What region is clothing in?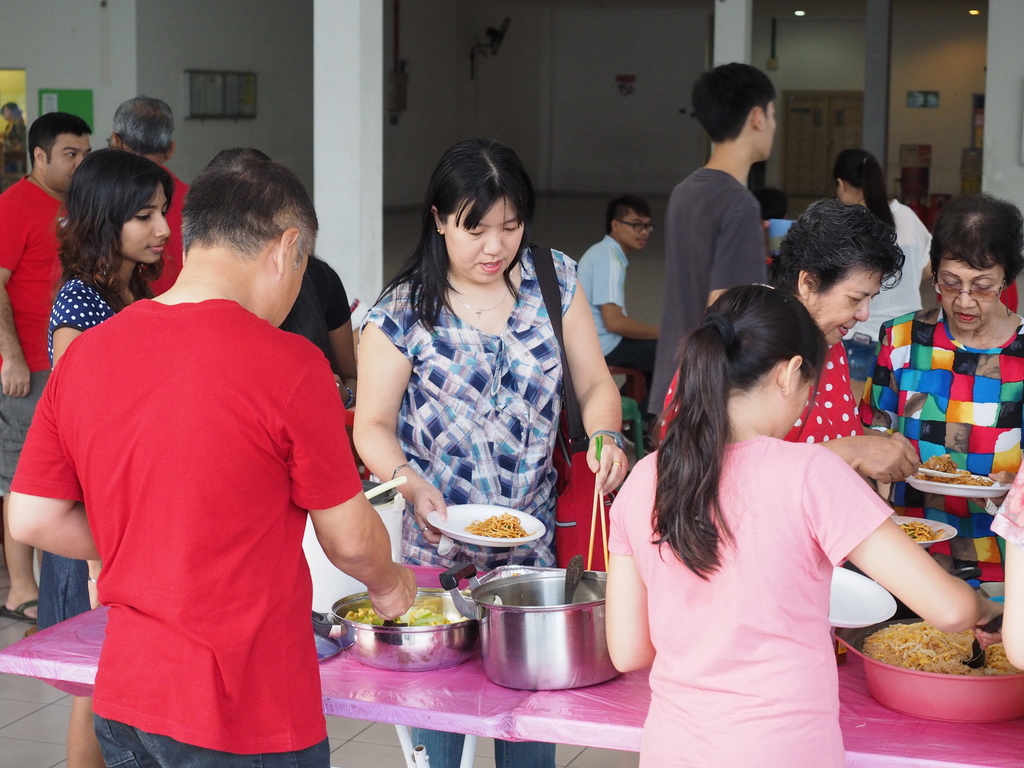
(31, 268, 117, 628).
